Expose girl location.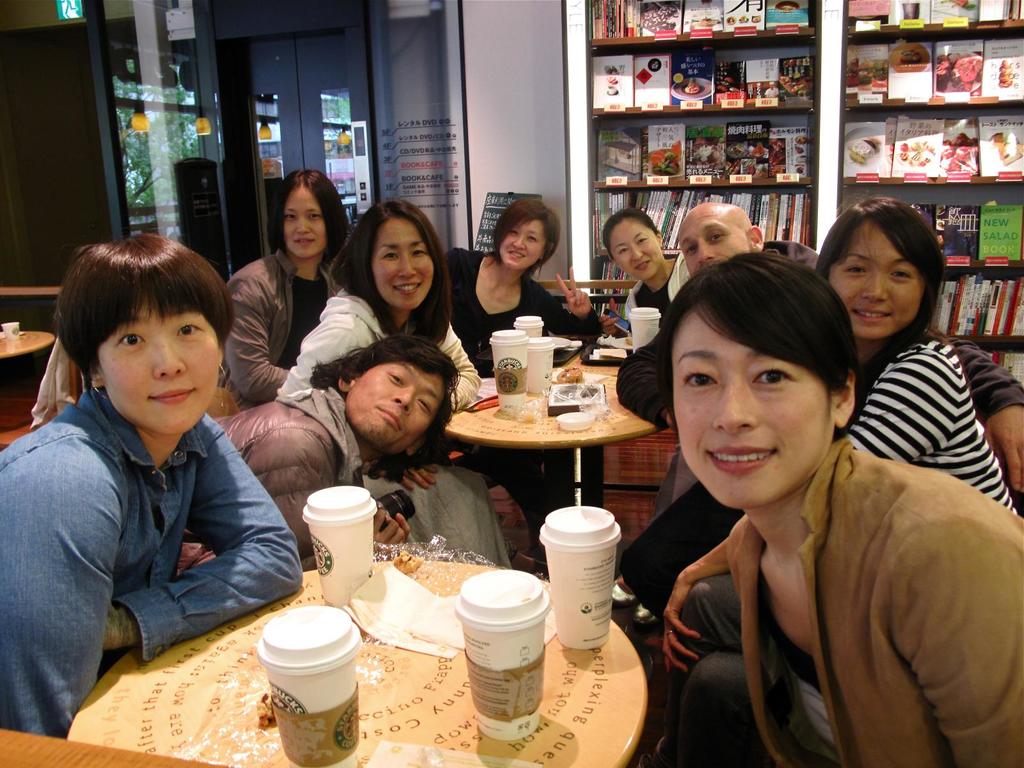
Exposed at [445,211,600,354].
